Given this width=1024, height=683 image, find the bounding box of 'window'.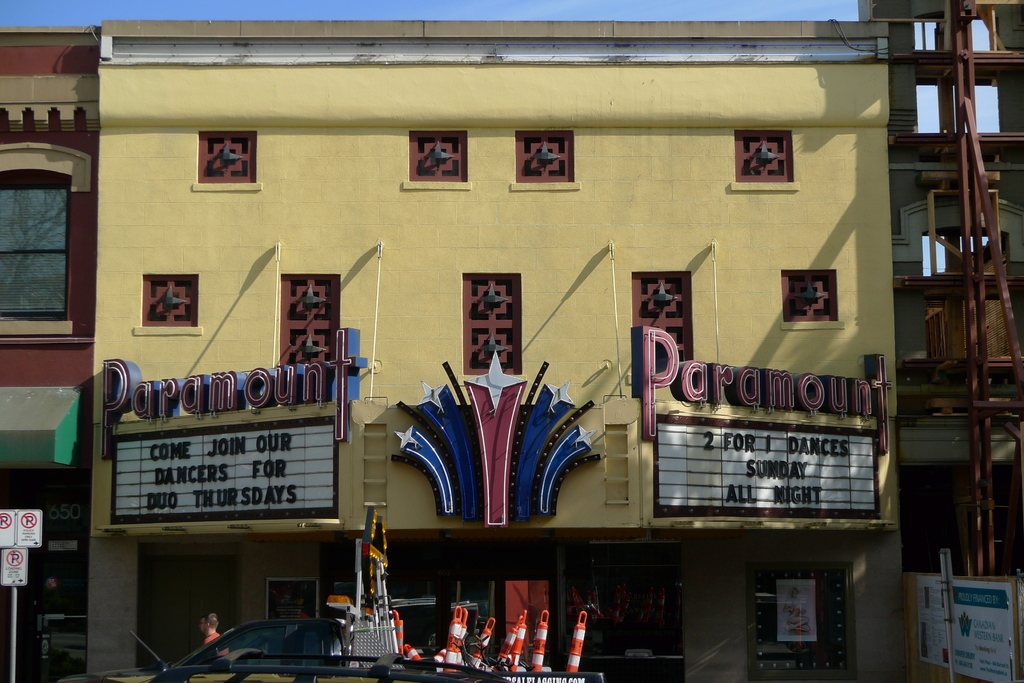
195,129,255,188.
